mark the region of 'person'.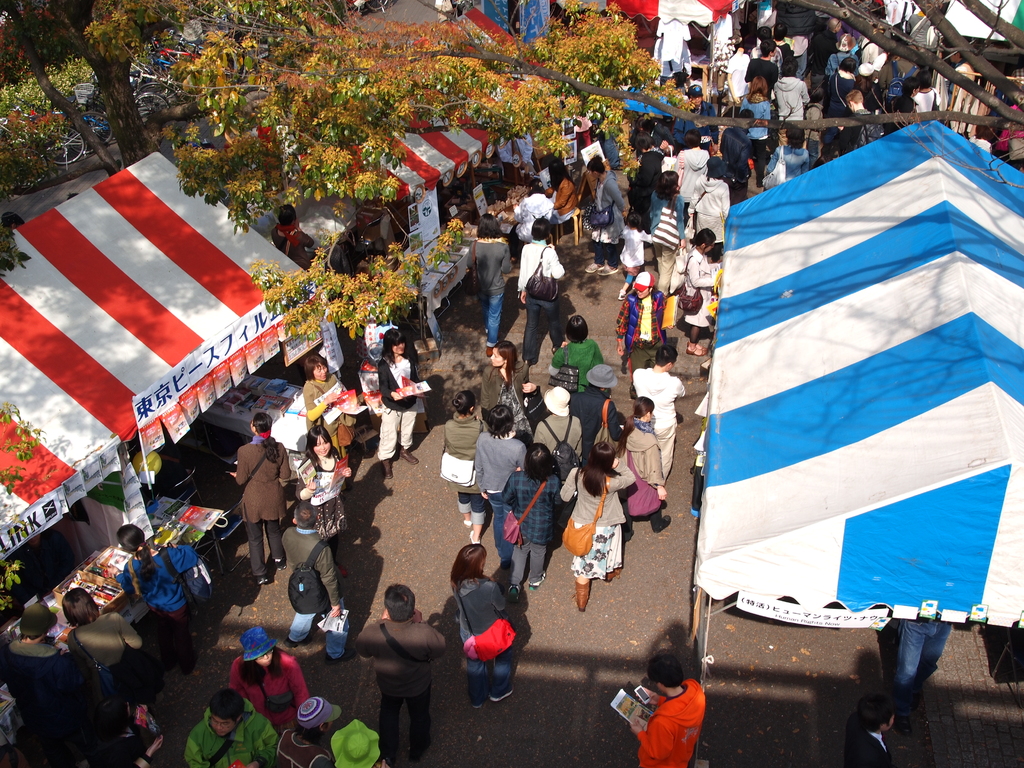
Region: left=376, top=325, right=420, bottom=479.
